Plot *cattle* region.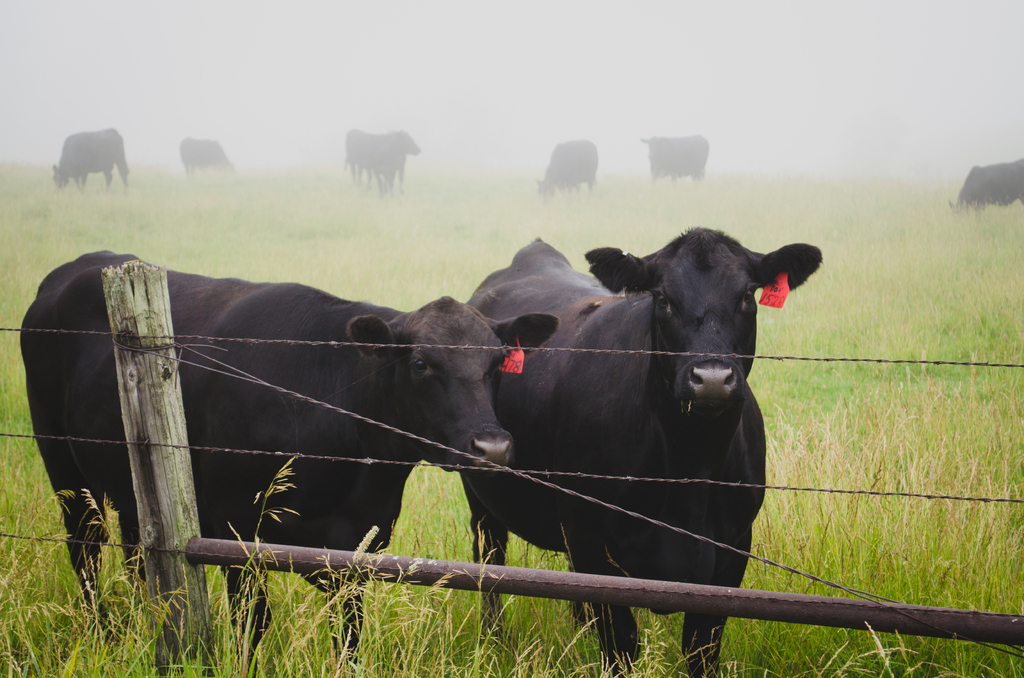
Plotted at {"x1": 175, "y1": 135, "x2": 230, "y2": 175}.
